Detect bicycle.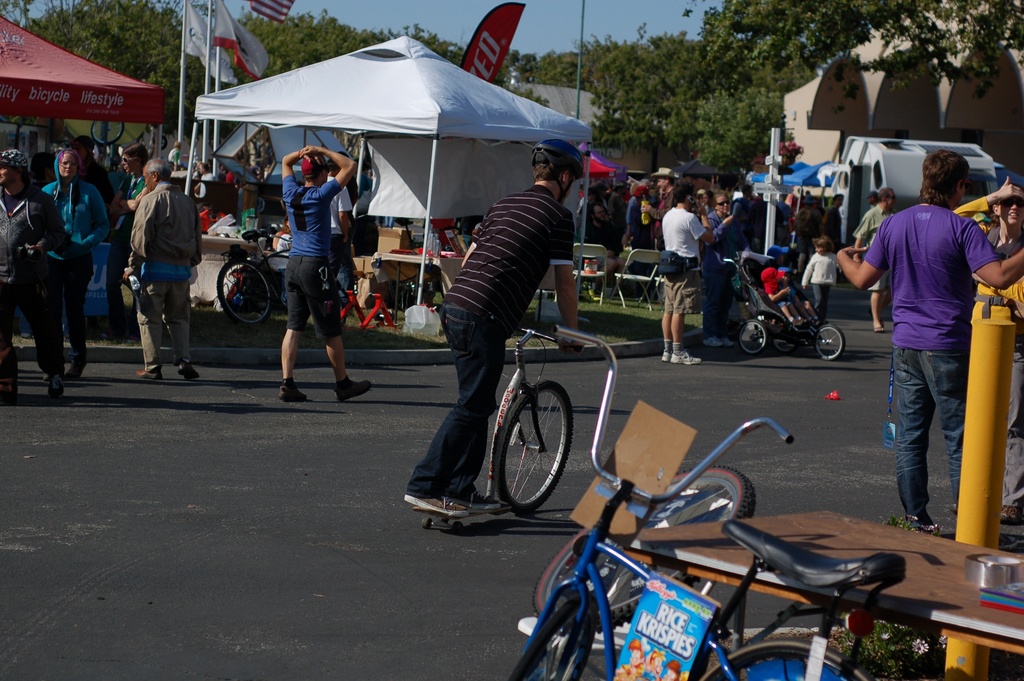
Detected at rect(216, 229, 348, 327).
